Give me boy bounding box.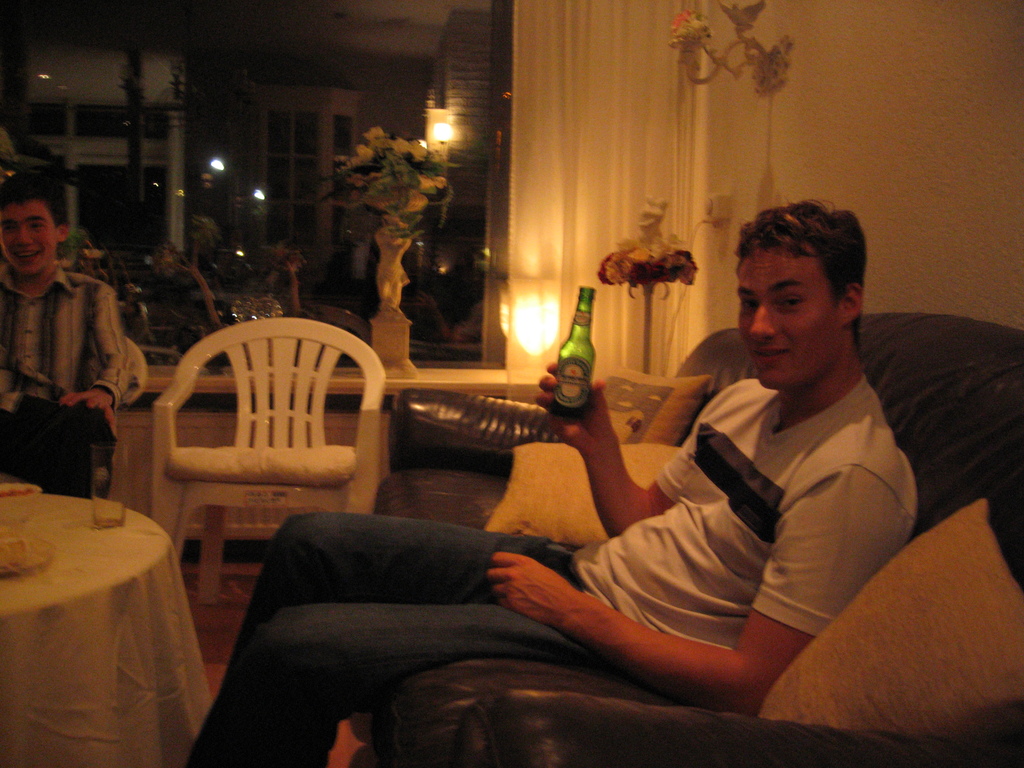
BBox(0, 180, 125, 497).
